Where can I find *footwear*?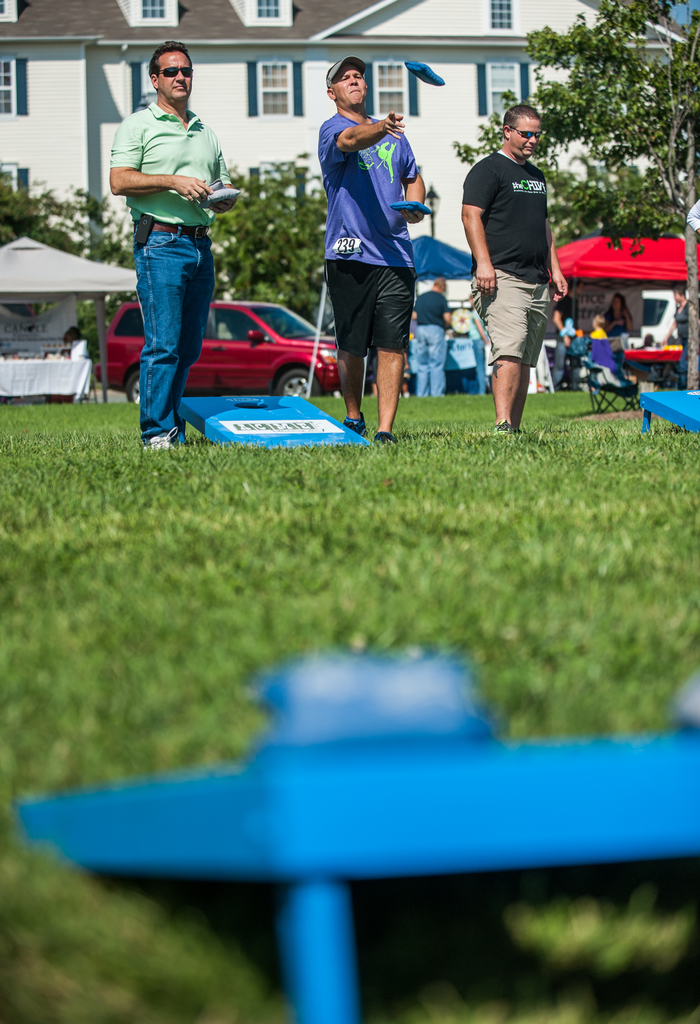
You can find it at [left=373, top=430, right=399, bottom=449].
